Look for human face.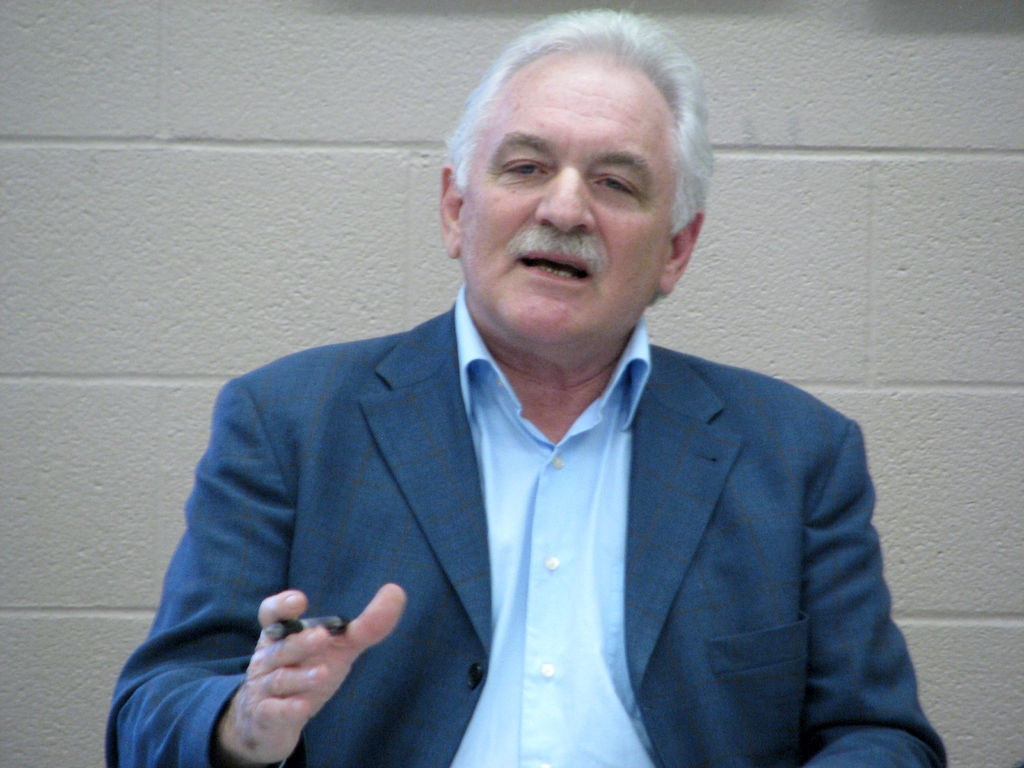
Found: {"x1": 461, "y1": 63, "x2": 676, "y2": 348}.
